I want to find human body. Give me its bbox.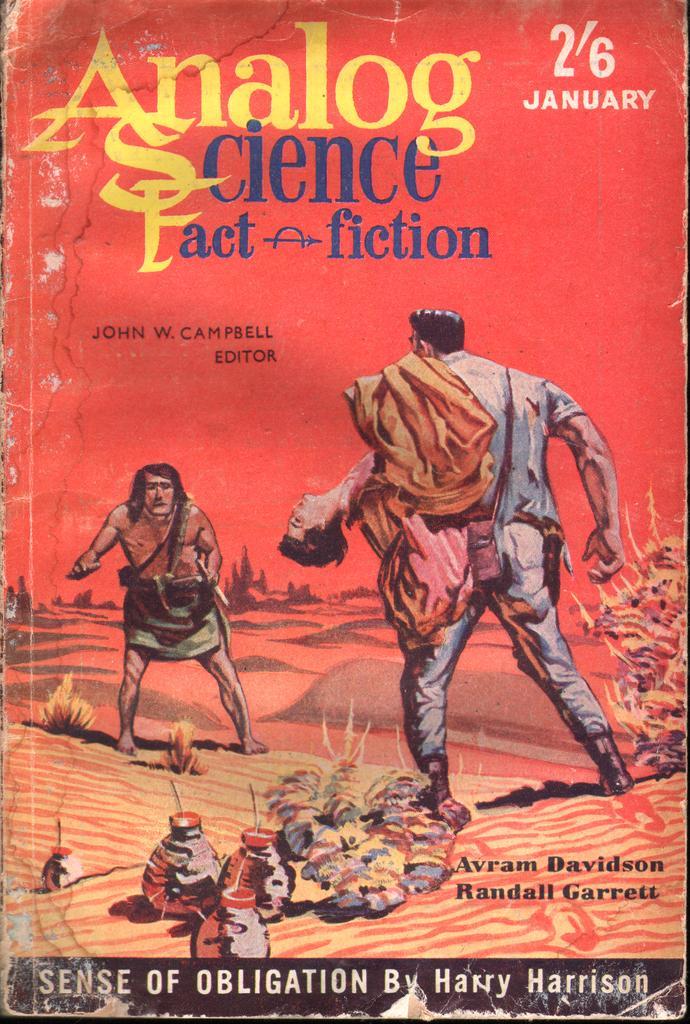
<region>353, 345, 635, 811</region>.
